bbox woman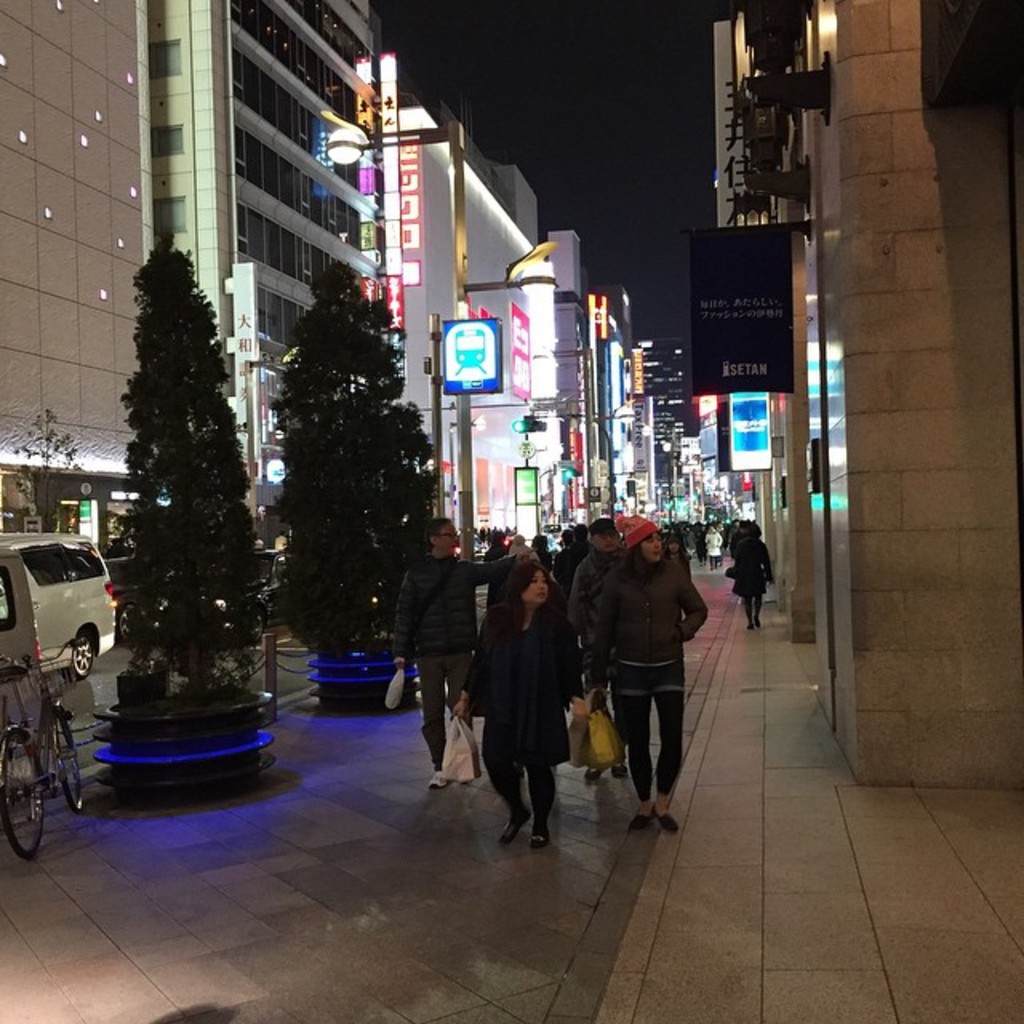
(466,557,582,856)
